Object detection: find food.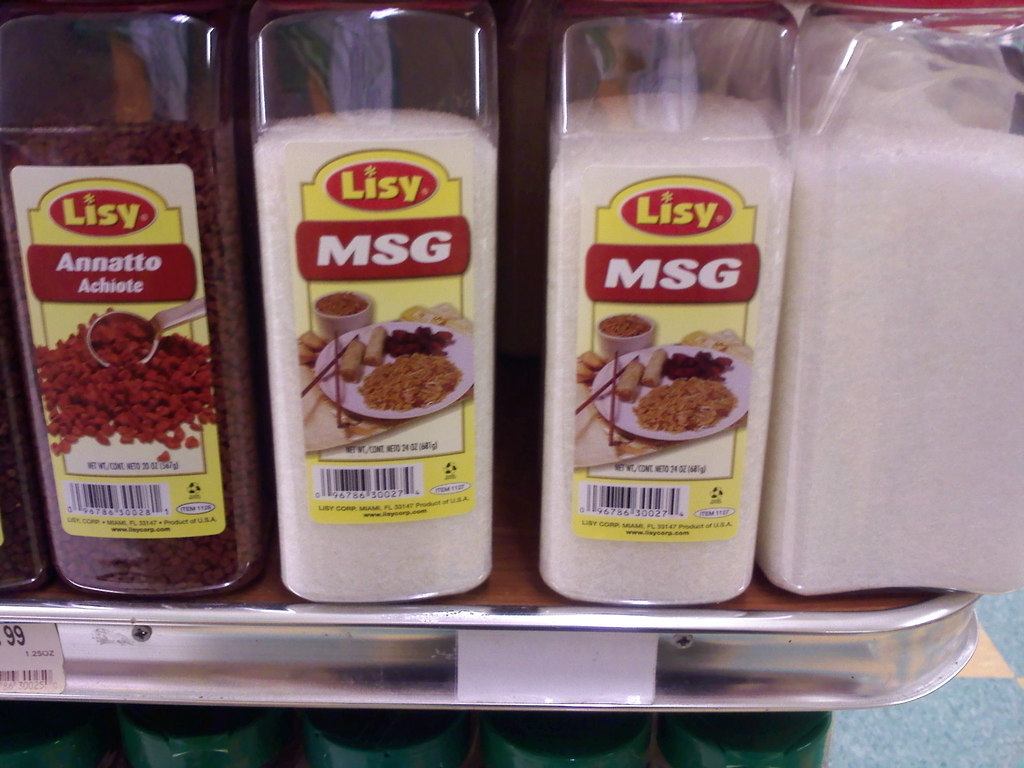
detection(0, 117, 259, 597).
